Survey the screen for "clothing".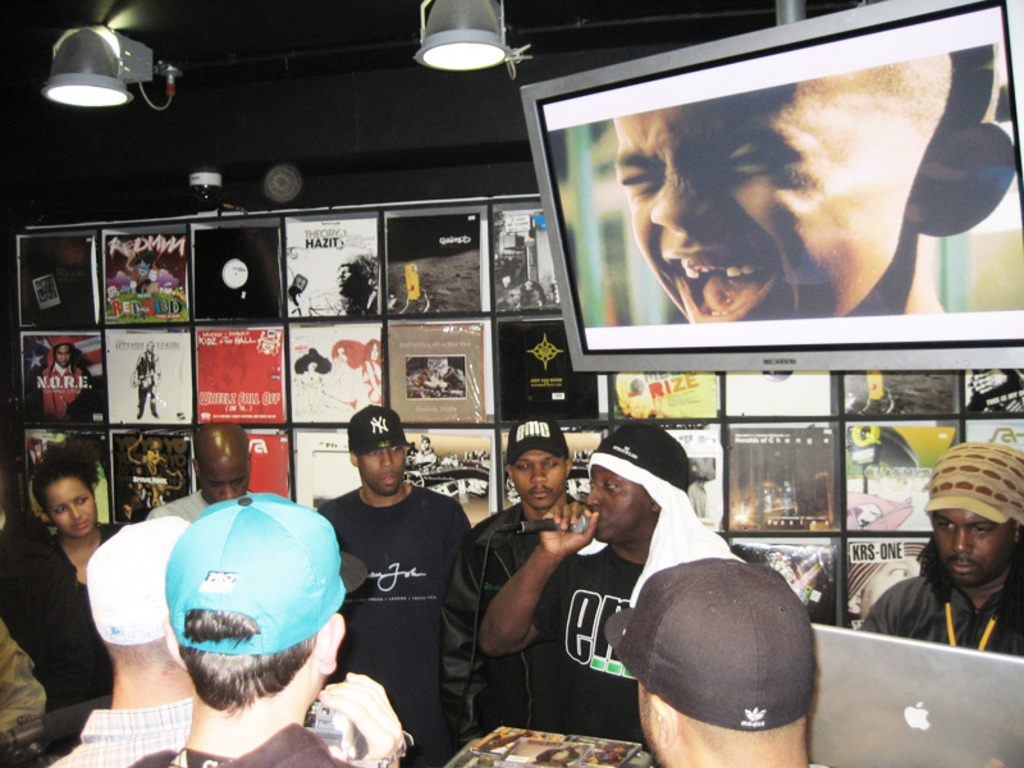
Survey found: Rect(488, 497, 724, 727).
